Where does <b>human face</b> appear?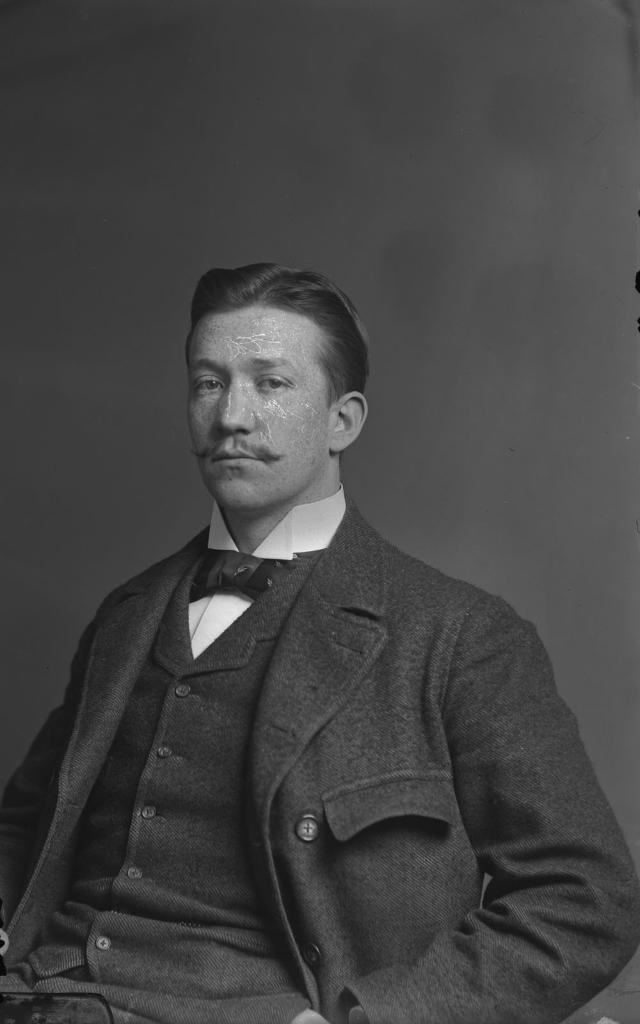
Appears at 188:305:335:516.
